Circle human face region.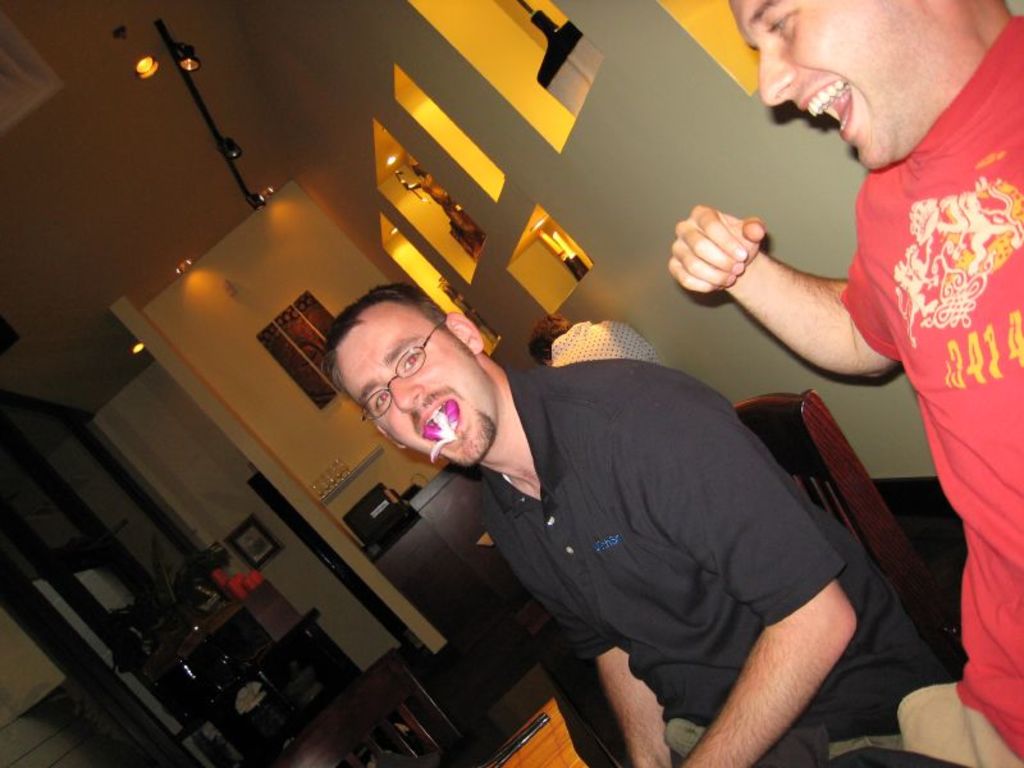
Region: <box>722,0,1004,173</box>.
